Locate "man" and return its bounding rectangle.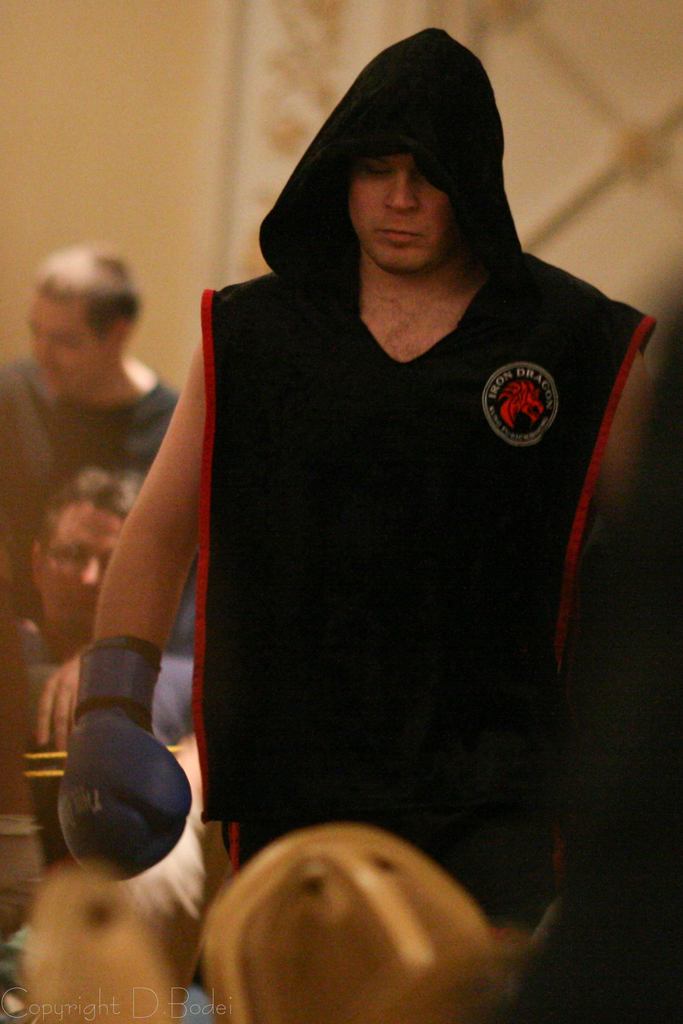
region(0, 239, 206, 756).
